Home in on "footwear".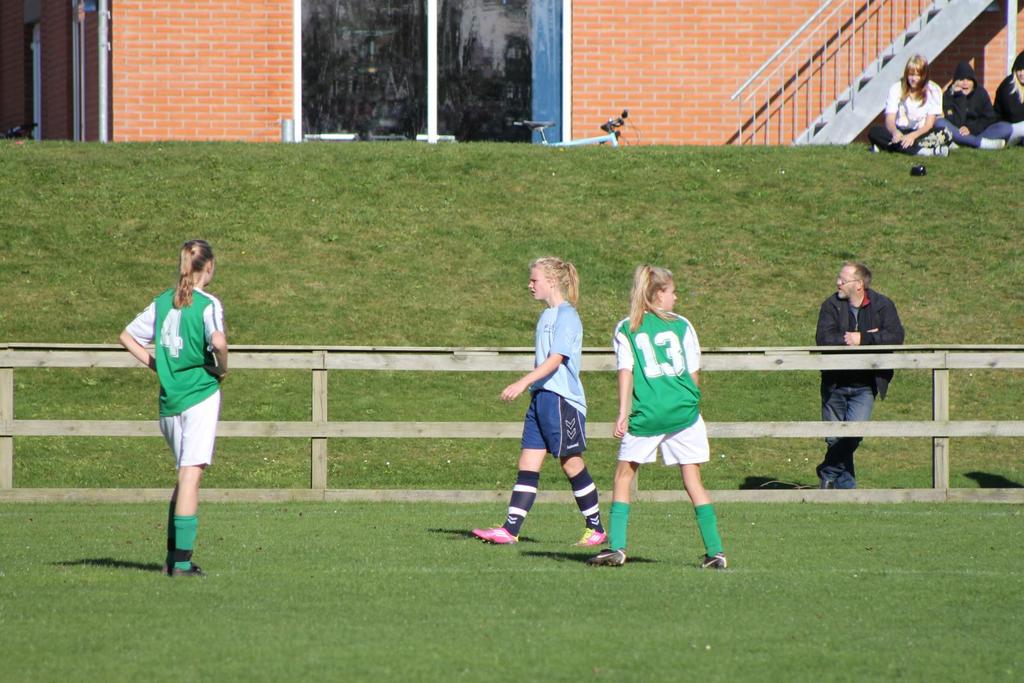
Homed in at box=[813, 481, 840, 489].
